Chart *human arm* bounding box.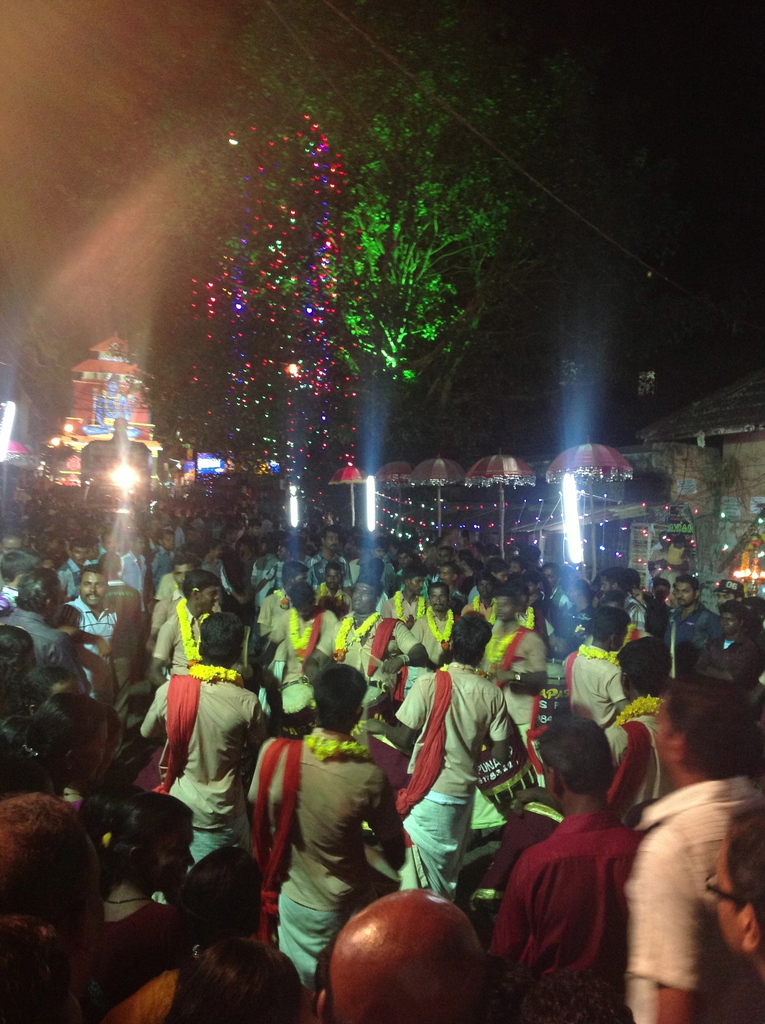
Charted: [73,622,109,652].
